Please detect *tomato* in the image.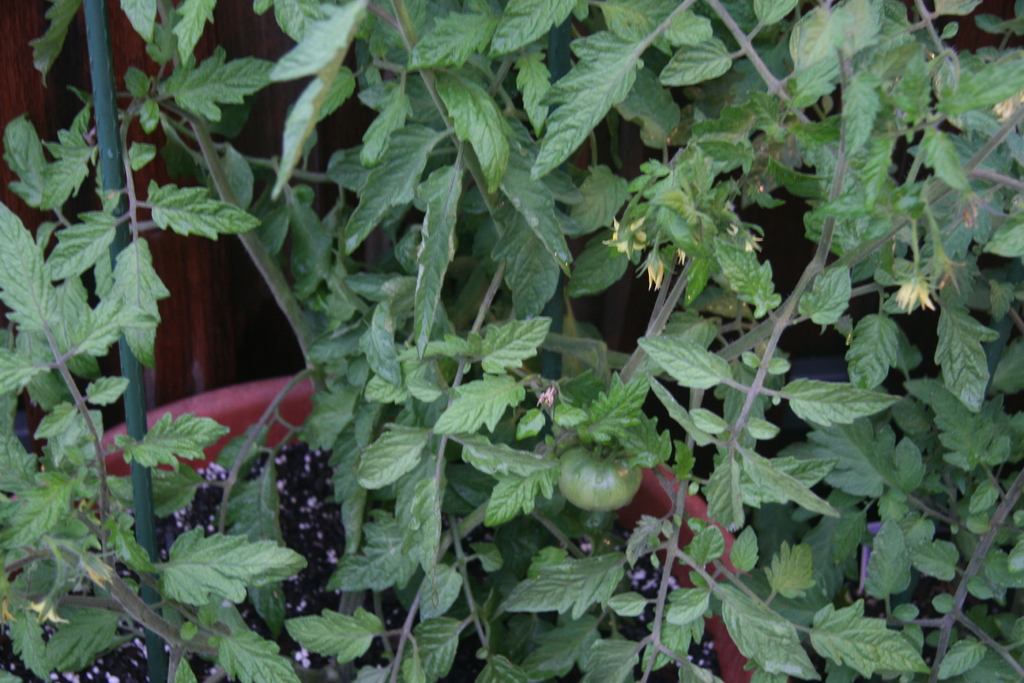
box(554, 433, 646, 510).
